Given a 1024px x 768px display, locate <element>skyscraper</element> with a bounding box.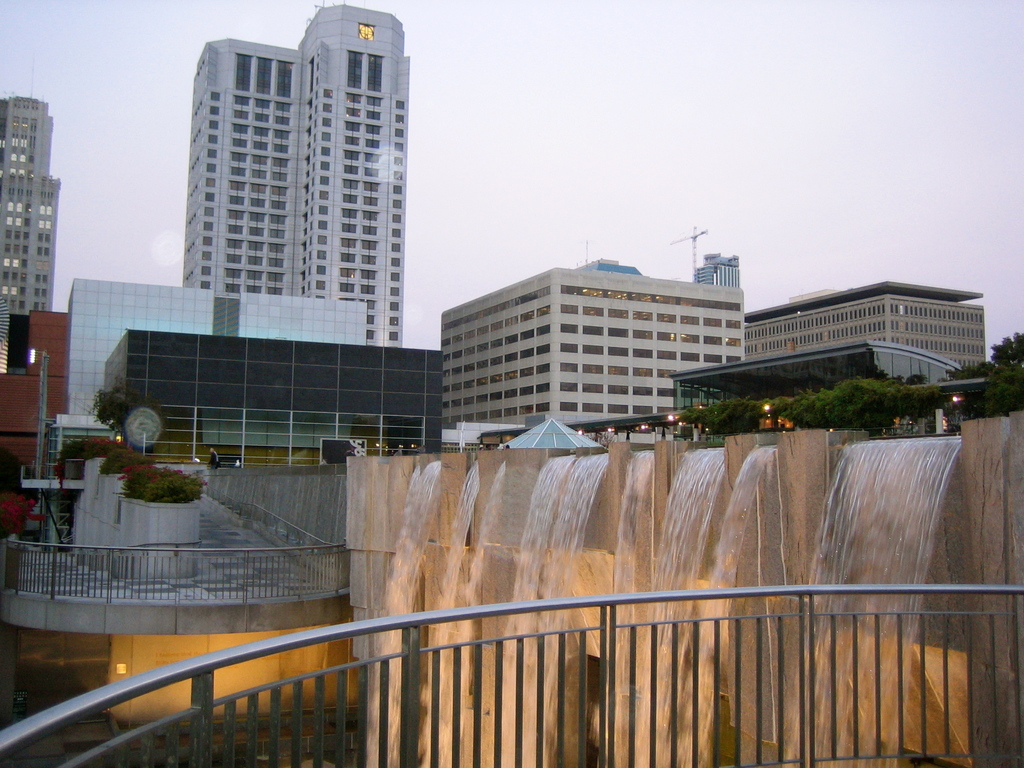
Located: x1=0 y1=95 x2=55 y2=378.
